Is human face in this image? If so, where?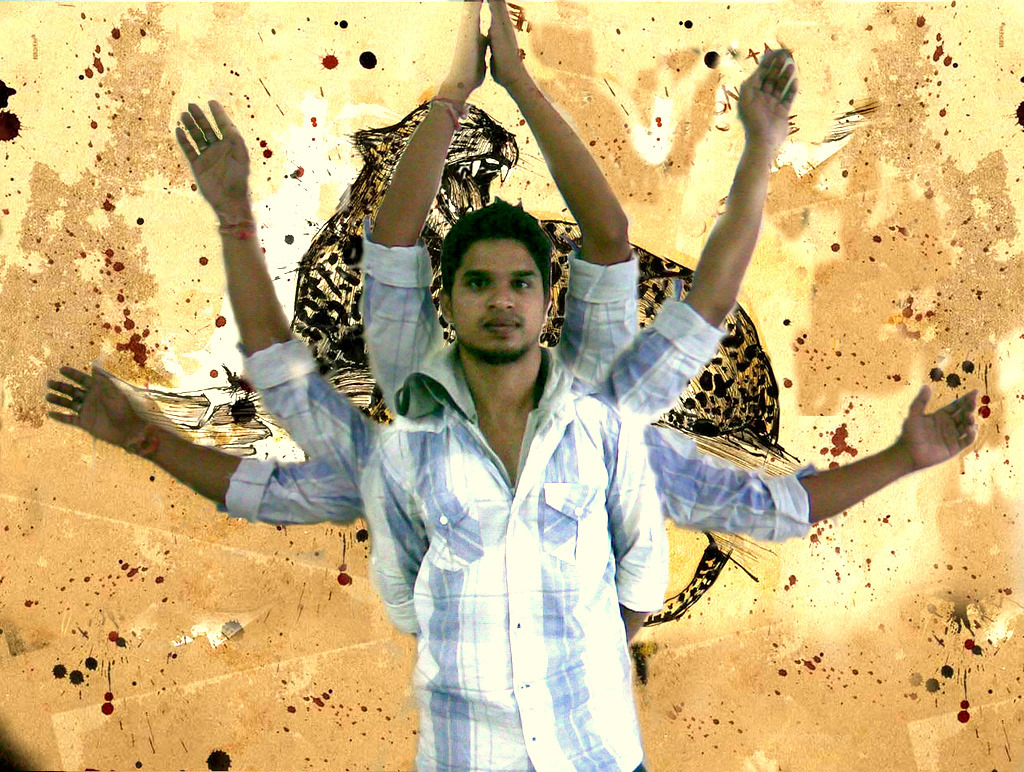
Yes, at [455, 238, 548, 353].
